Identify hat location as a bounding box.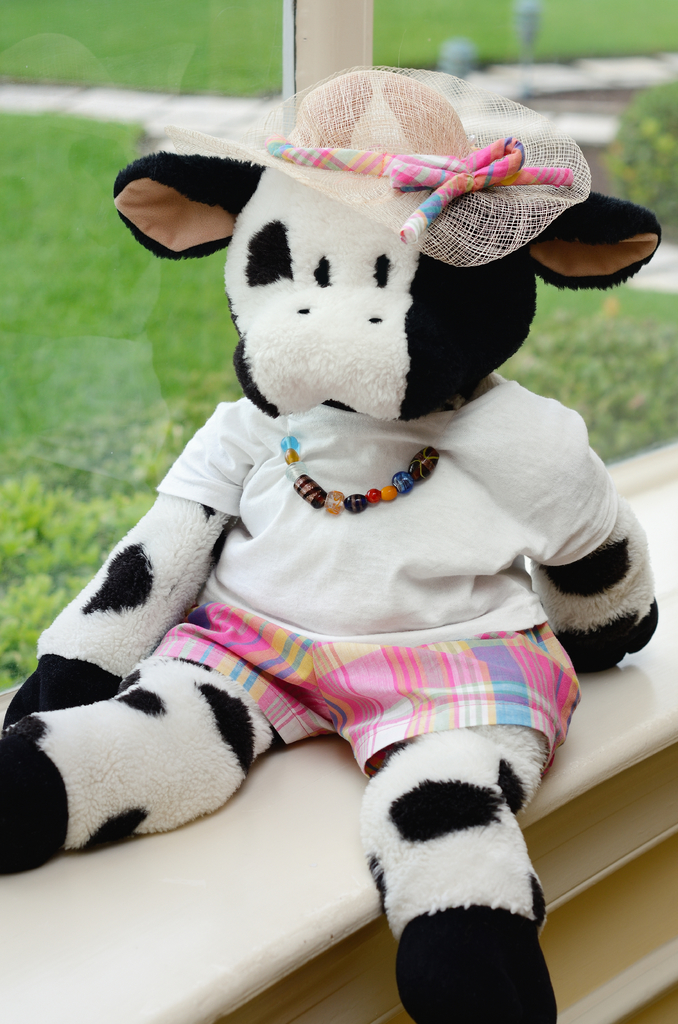
l=136, t=59, r=595, b=264.
